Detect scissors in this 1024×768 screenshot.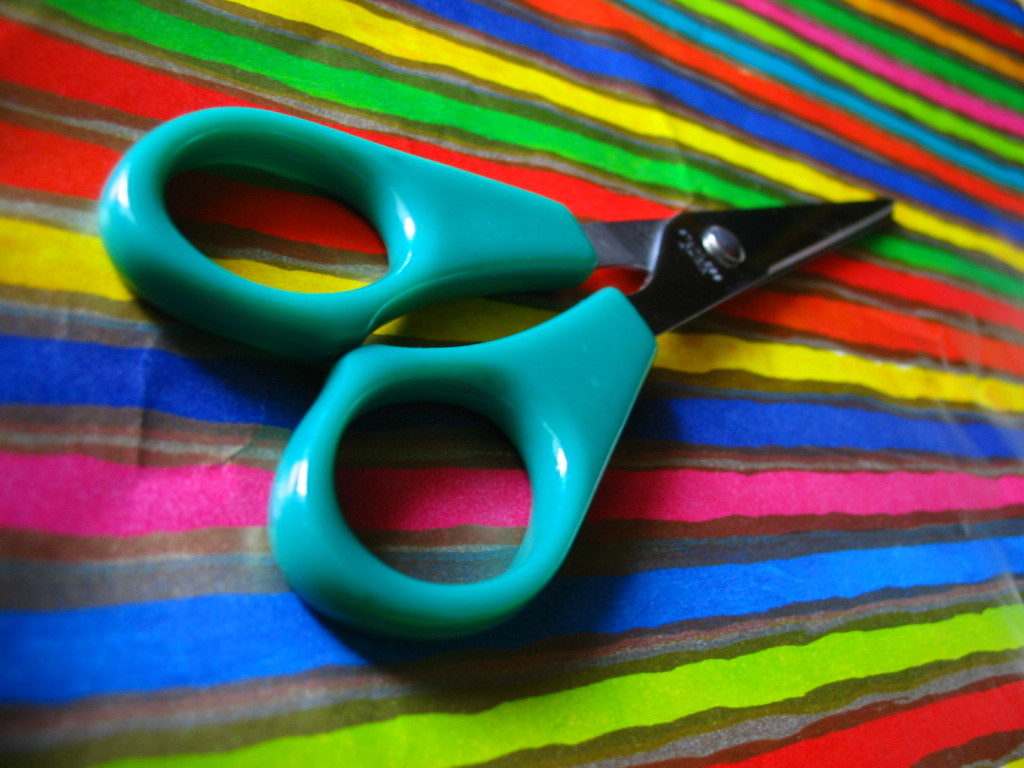
Detection: locate(74, 86, 904, 684).
